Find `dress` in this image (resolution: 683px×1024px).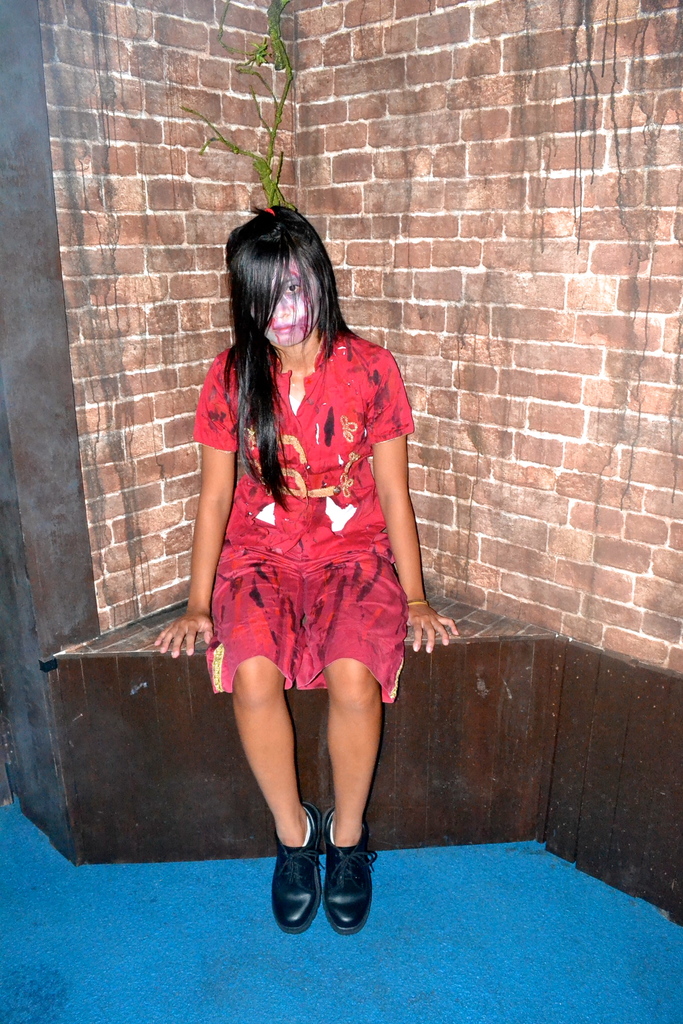
191:325:420:712.
